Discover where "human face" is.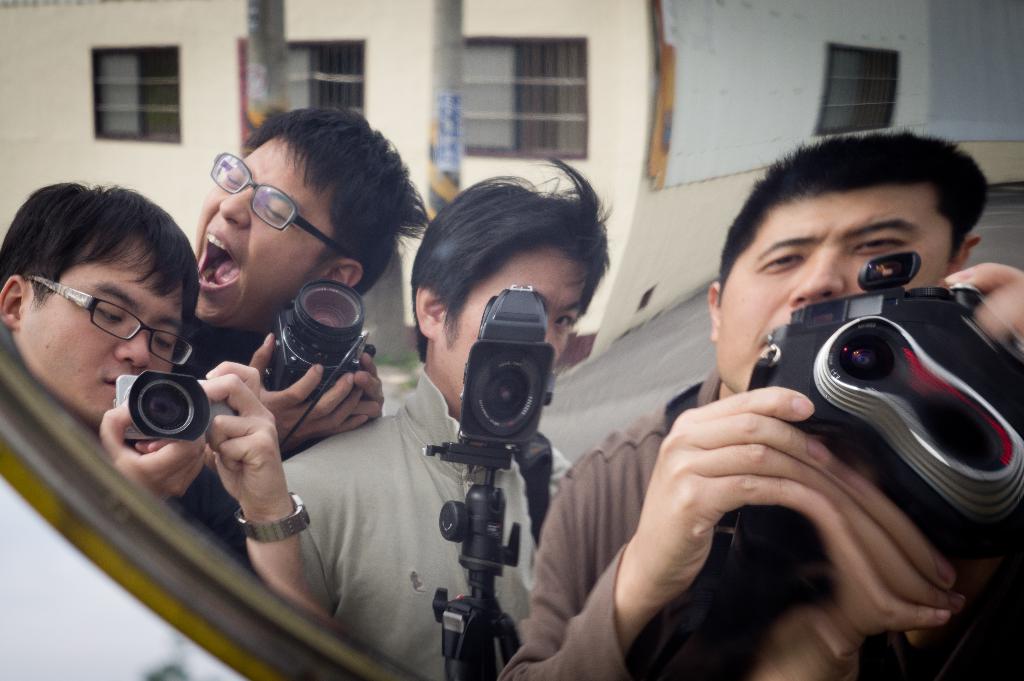
Discovered at <region>8, 233, 184, 422</region>.
